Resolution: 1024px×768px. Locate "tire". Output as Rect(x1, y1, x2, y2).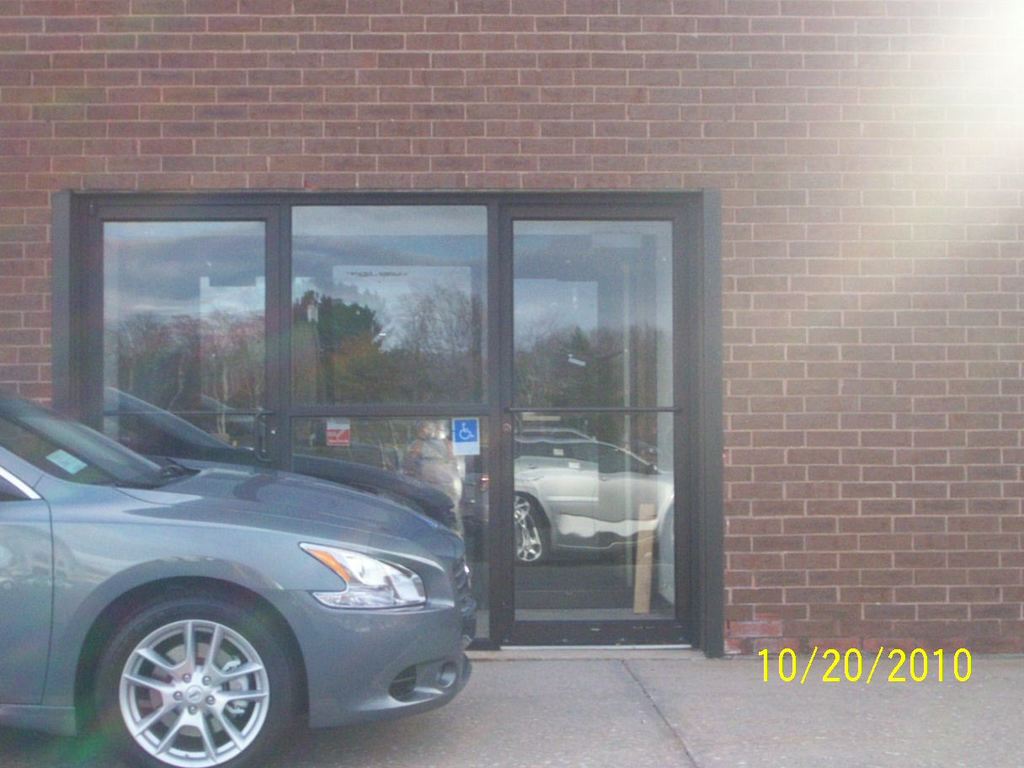
Rect(86, 593, 291, 763).
